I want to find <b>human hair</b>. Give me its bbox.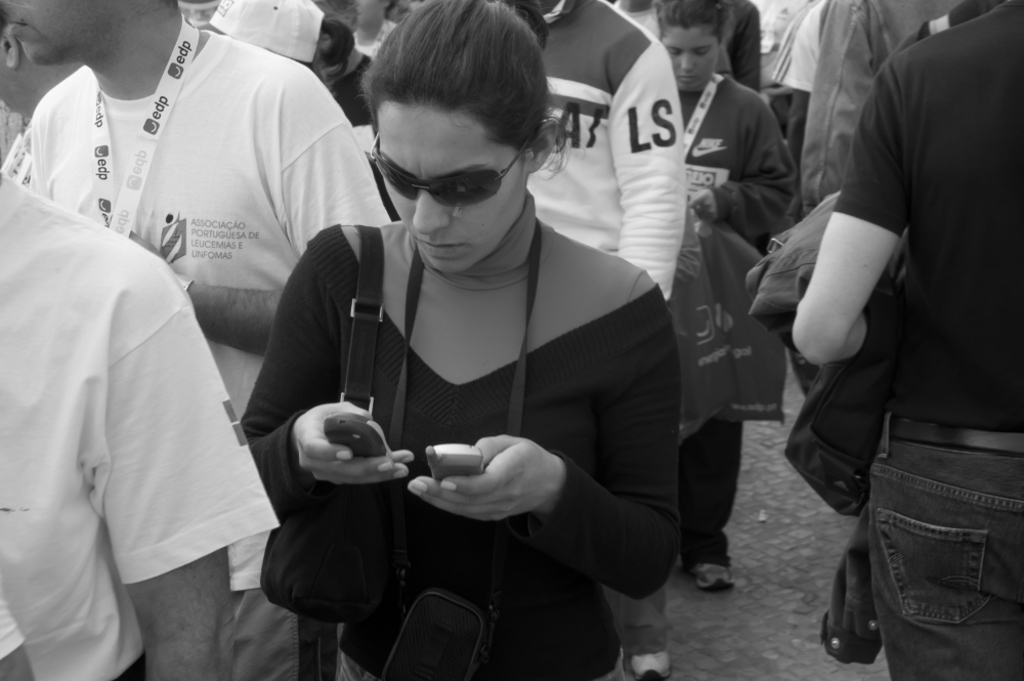
l=657, t=0, r=734, b=48.
